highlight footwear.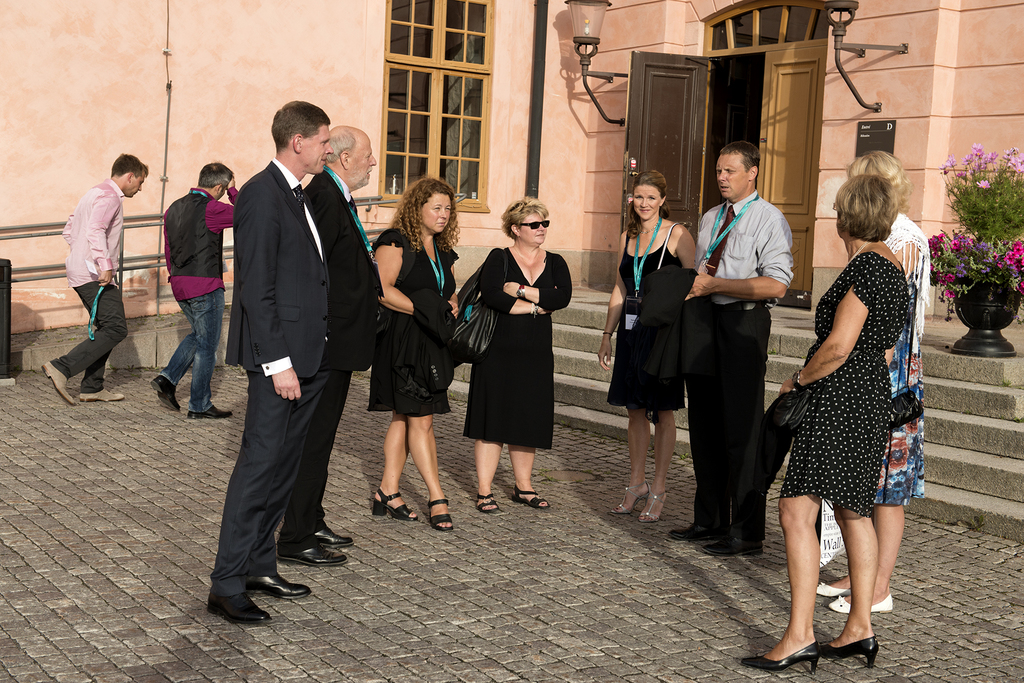
Highlighted region: 190,404,235,421.
